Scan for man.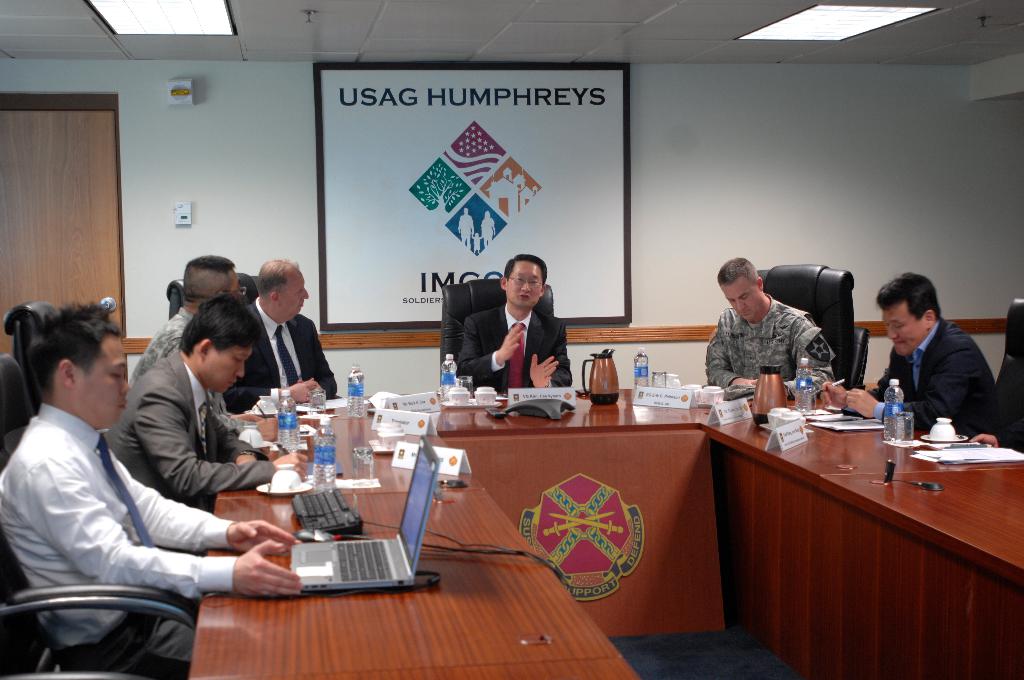
Scan result: BBox(455, 254, 572, 396).
